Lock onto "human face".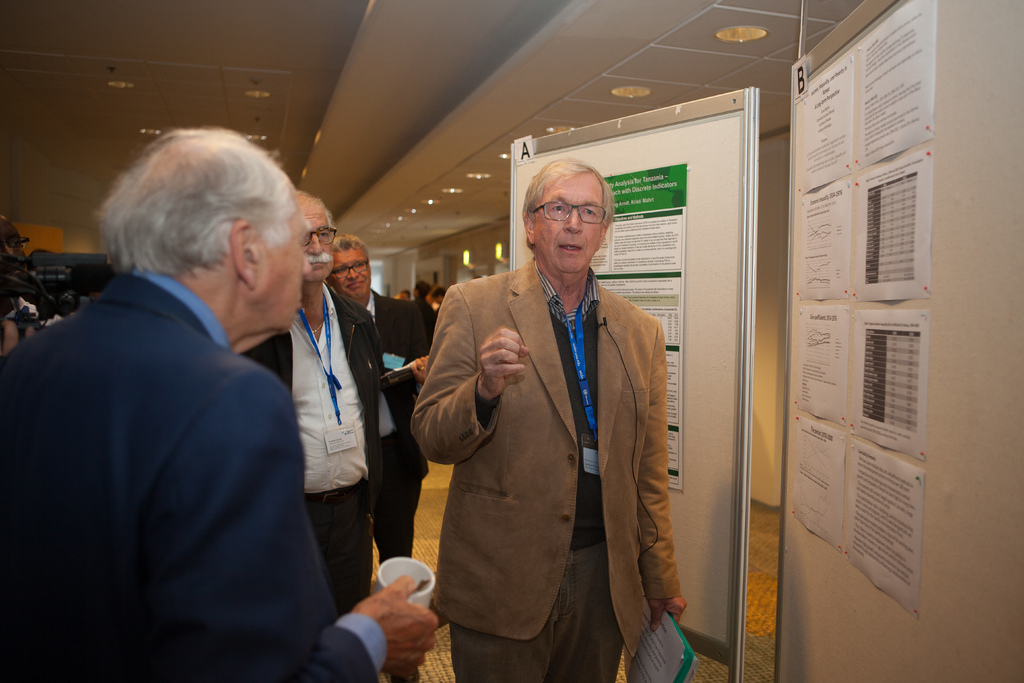
Locked: select_region(534, 167, 607, 276).
